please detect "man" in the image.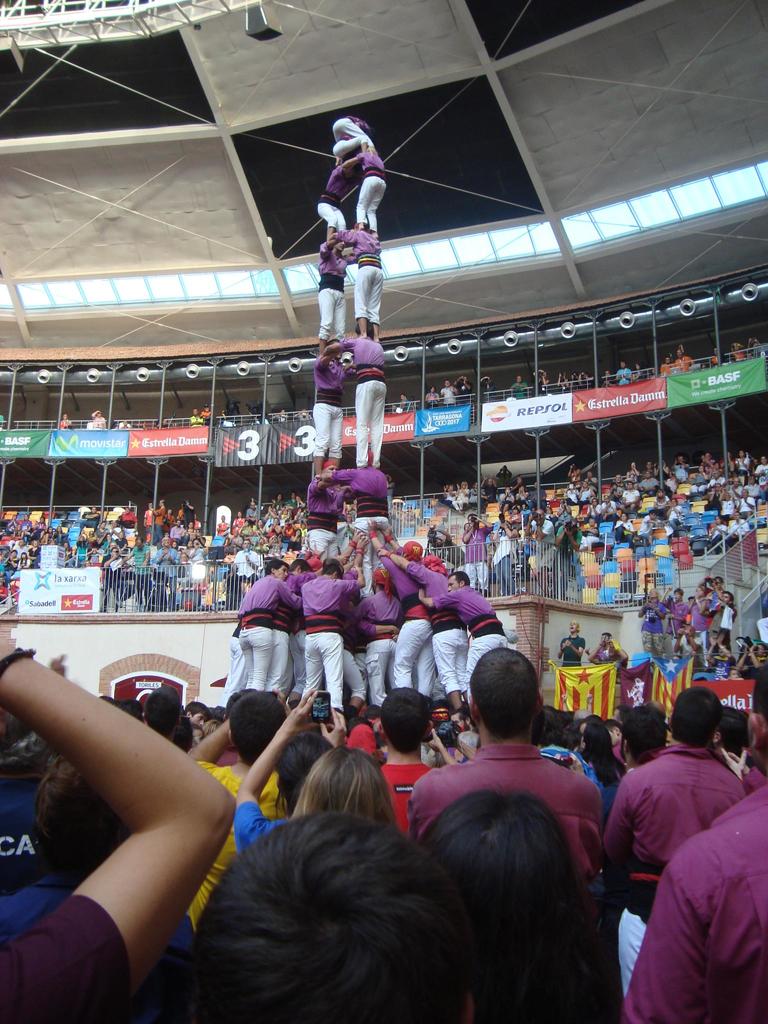
{"x1": 431, "y1": 526, "x2": 465, "y2": 573}.
